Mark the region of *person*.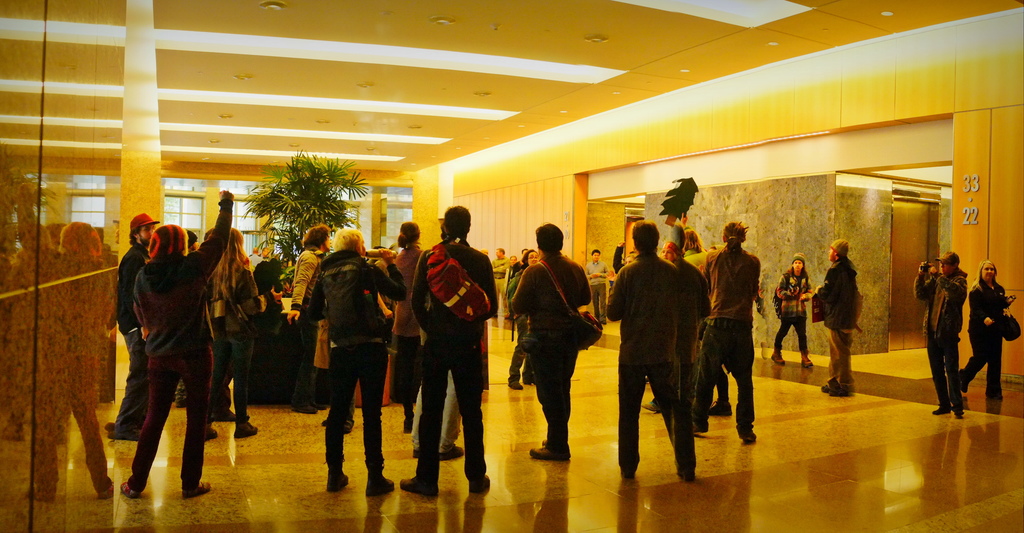
Region: <box>505,247,539,390</box>.
